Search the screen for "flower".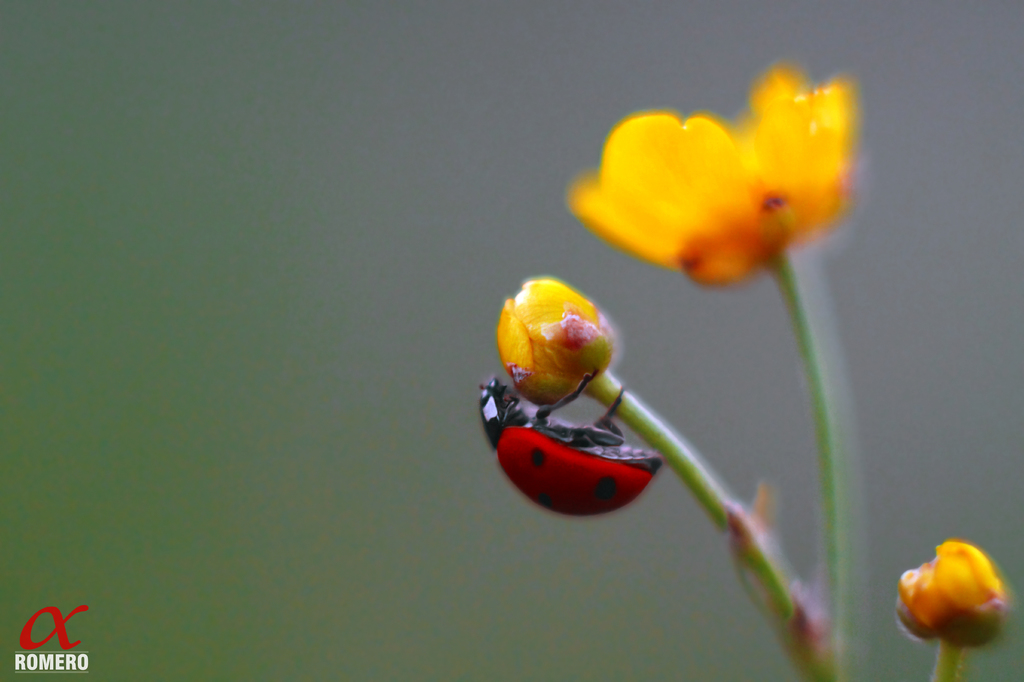
Found at [558, 48, 858, 294].
